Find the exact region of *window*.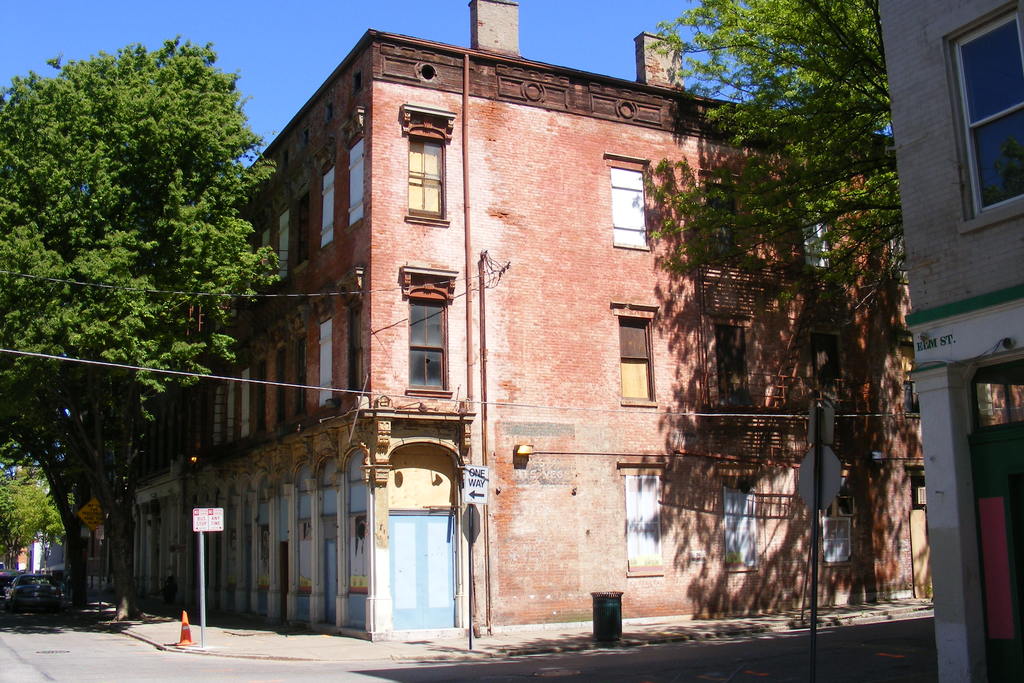
Exact region: <region>627, 476, 661, 575</region>.
